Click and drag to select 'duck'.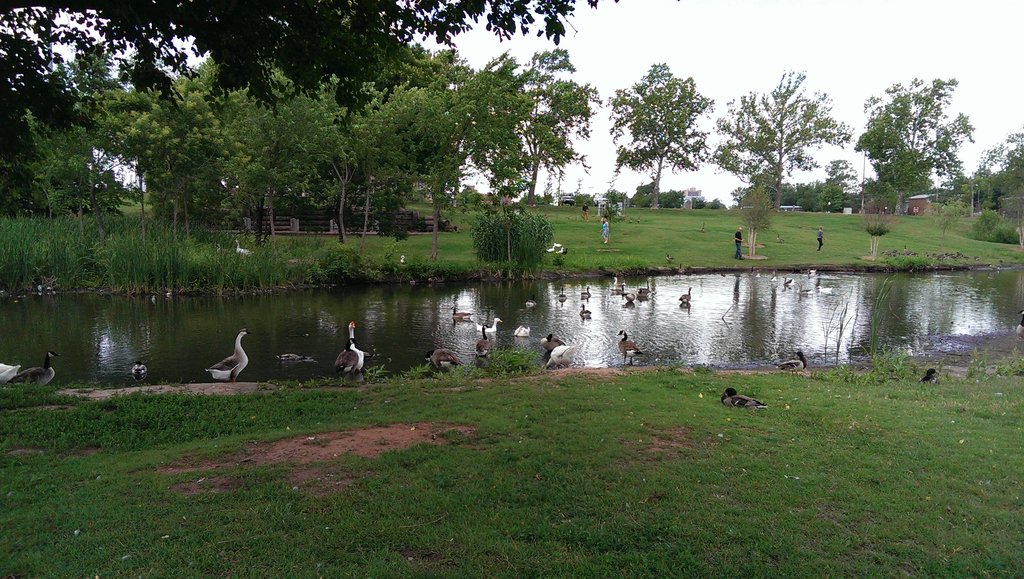
Selection: 774/346/815/372.
